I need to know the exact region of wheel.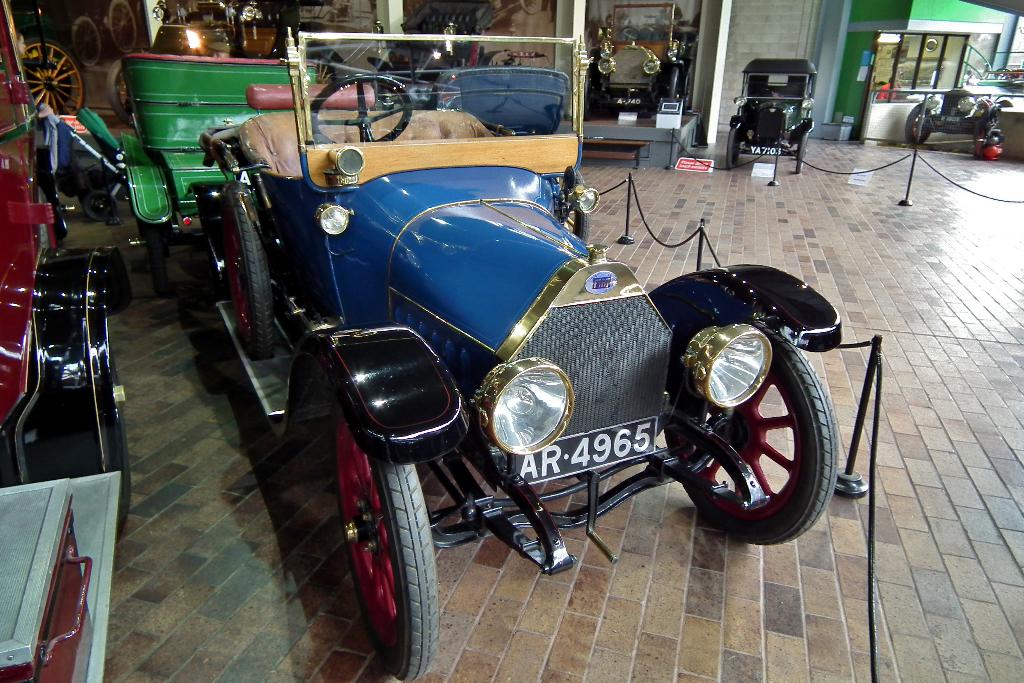
Region: {"x1": 221, "y1": 181, "x2": 273, "y2": 355}.
